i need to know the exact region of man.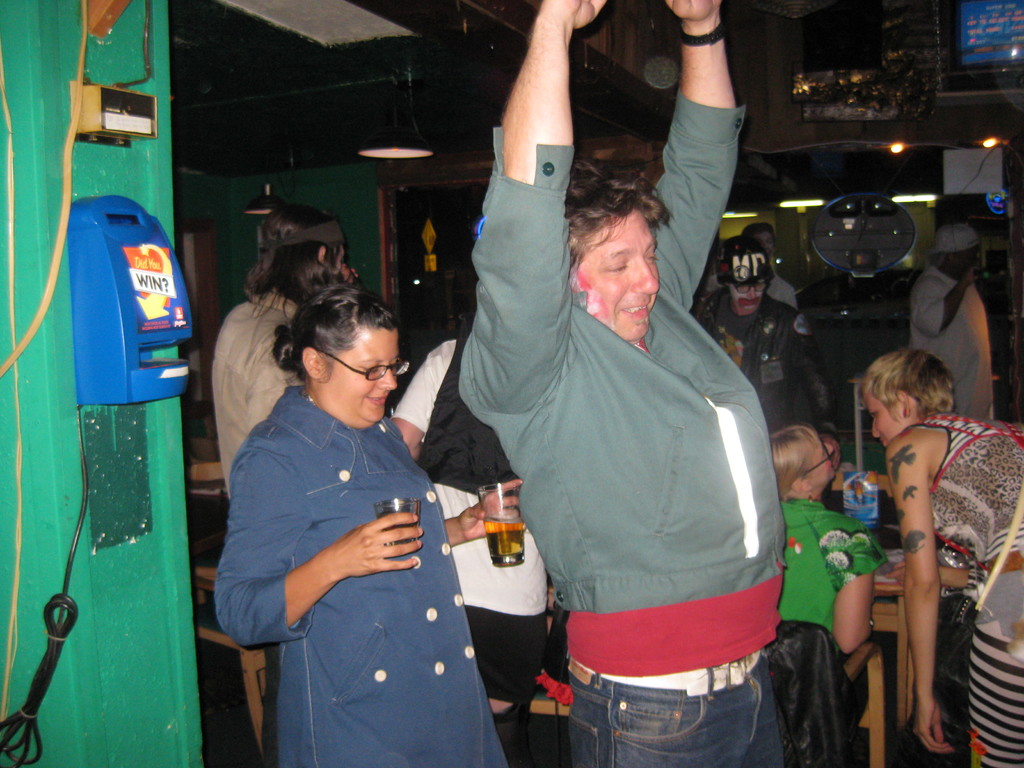
Region: 918/227/991/420.
